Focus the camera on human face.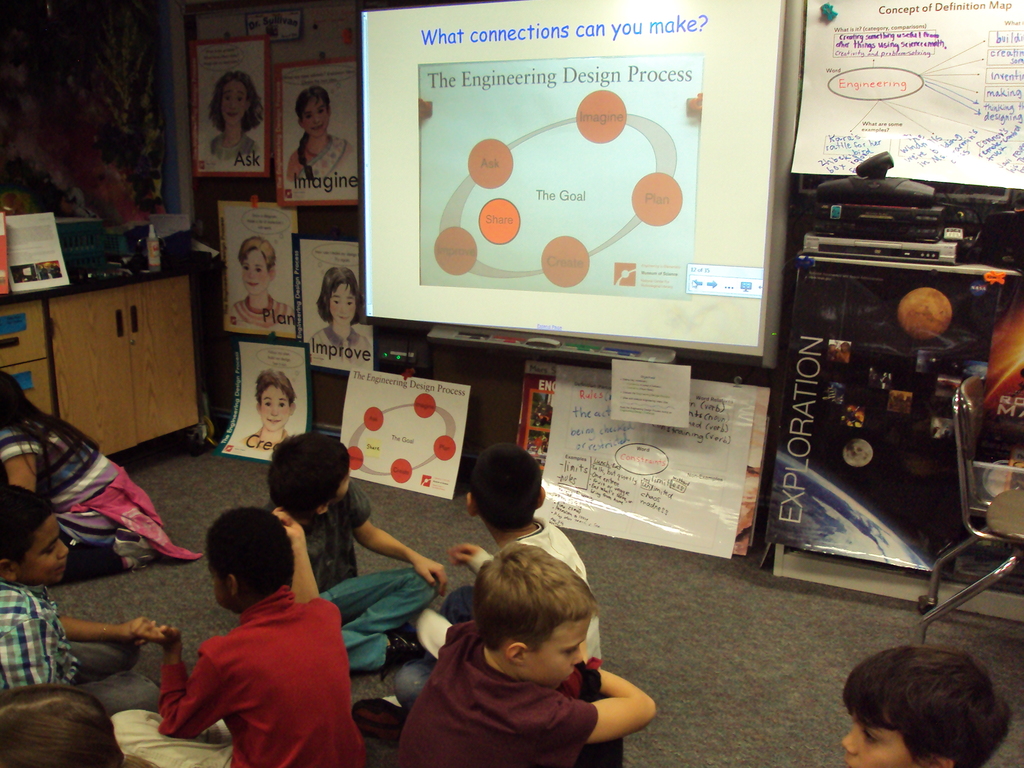
Focus region: {"x1": 261, "y1": 381, "x2": 293, "y2": 433}.
